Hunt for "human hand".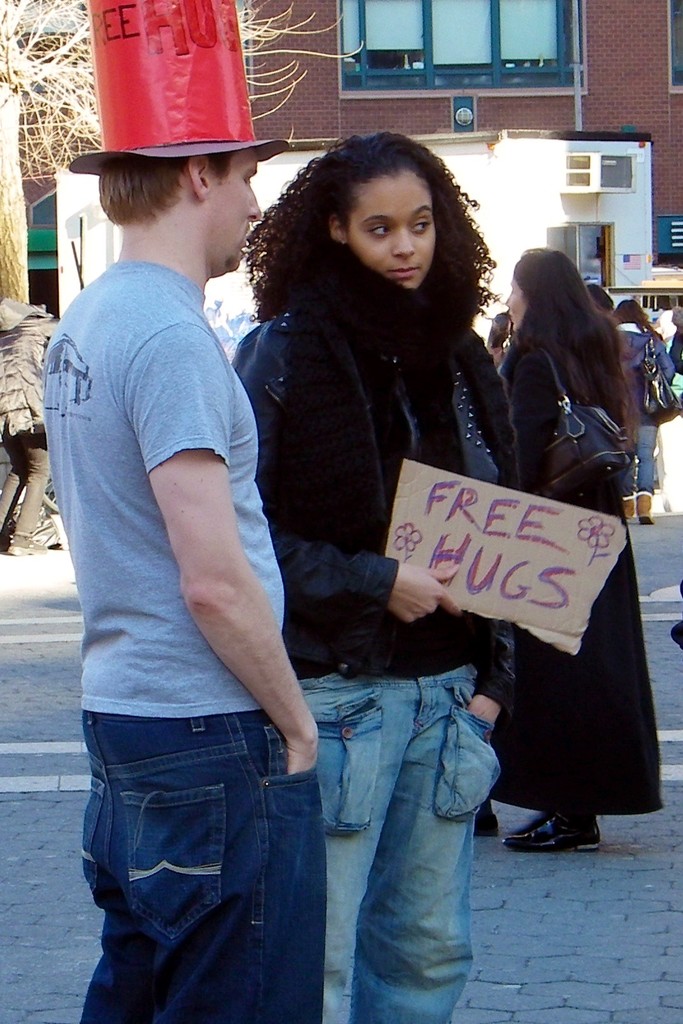
Hunted down at <bbox>463, 694, 500, 729</bbox>.
